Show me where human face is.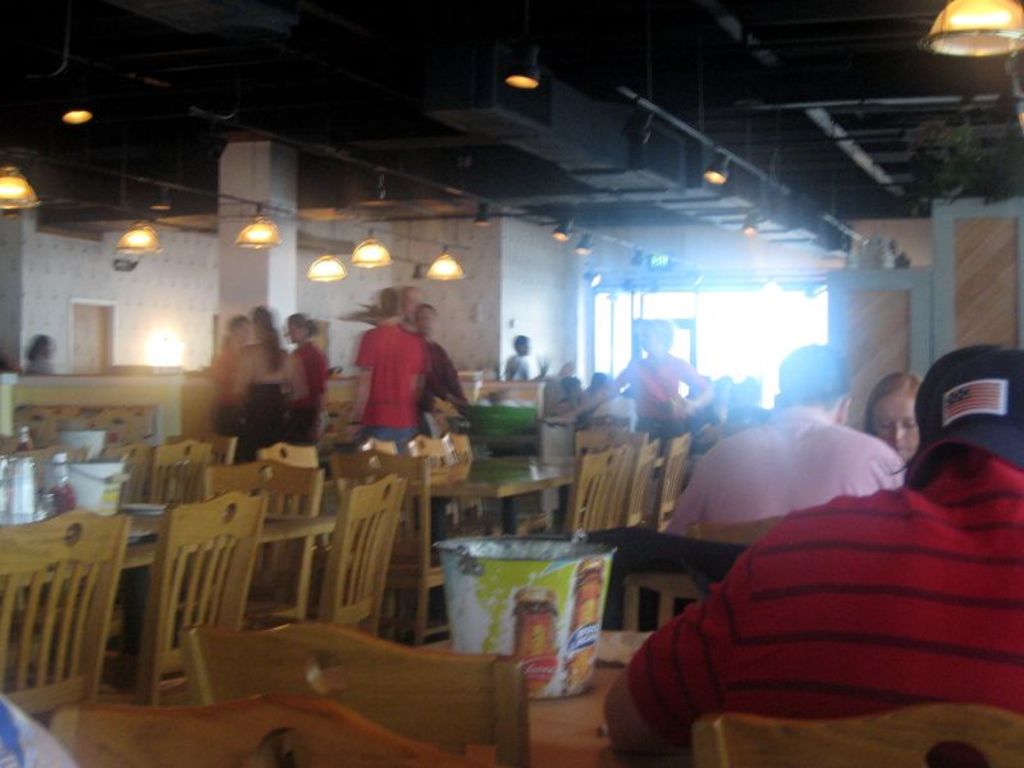
human face is at left=870, top=390, right=919, bottom=457.
